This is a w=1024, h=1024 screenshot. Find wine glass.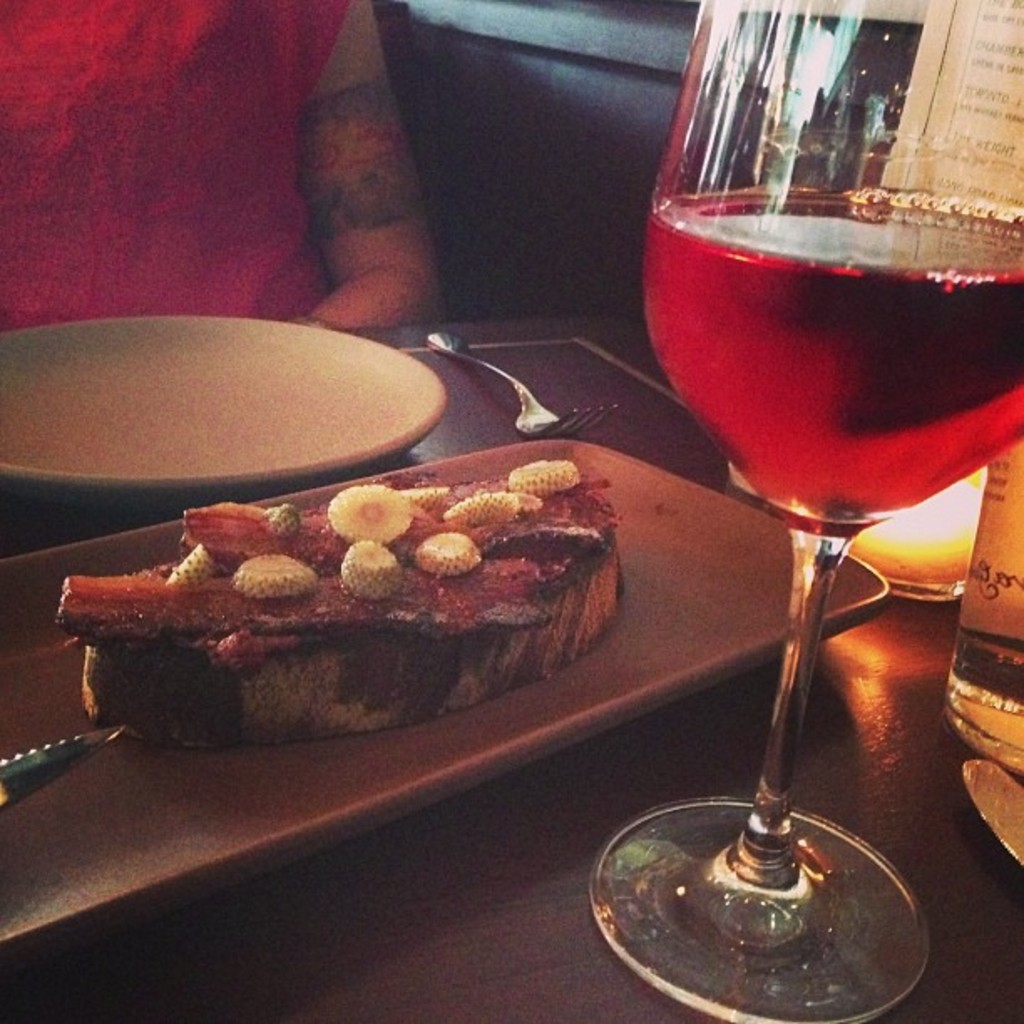
Bounding box: locate(589, 0, 1022, 1019).
